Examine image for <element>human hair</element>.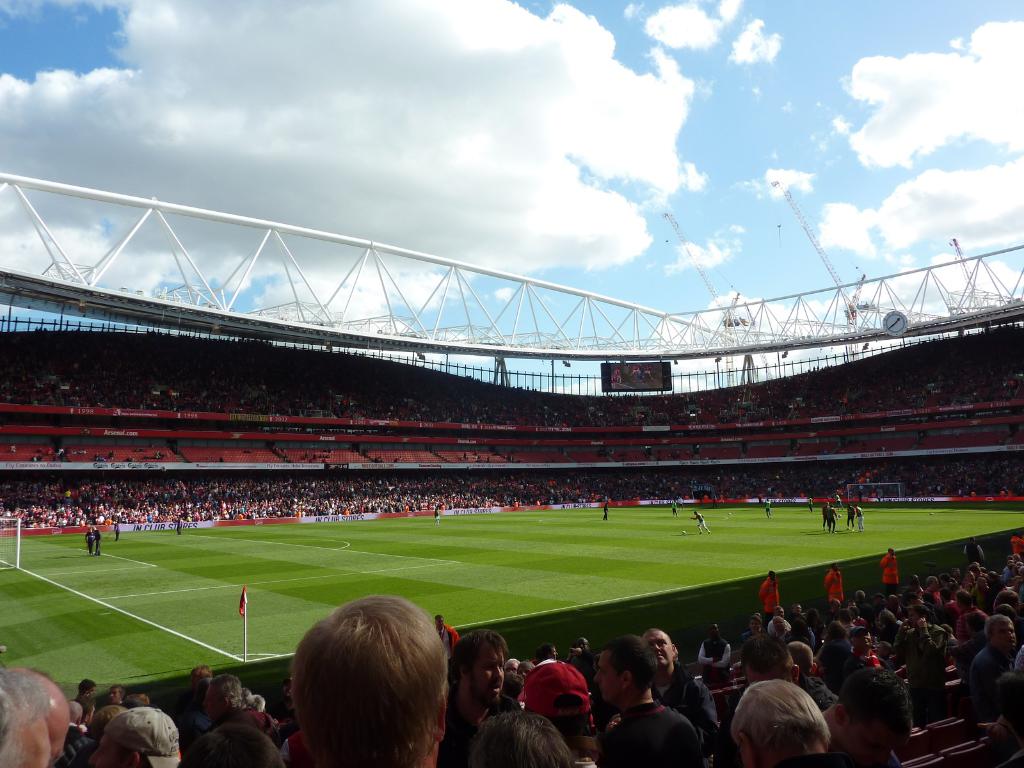
Examination result: {"left": 598, "top": 634, "right": 660, "bottom": 693}.
